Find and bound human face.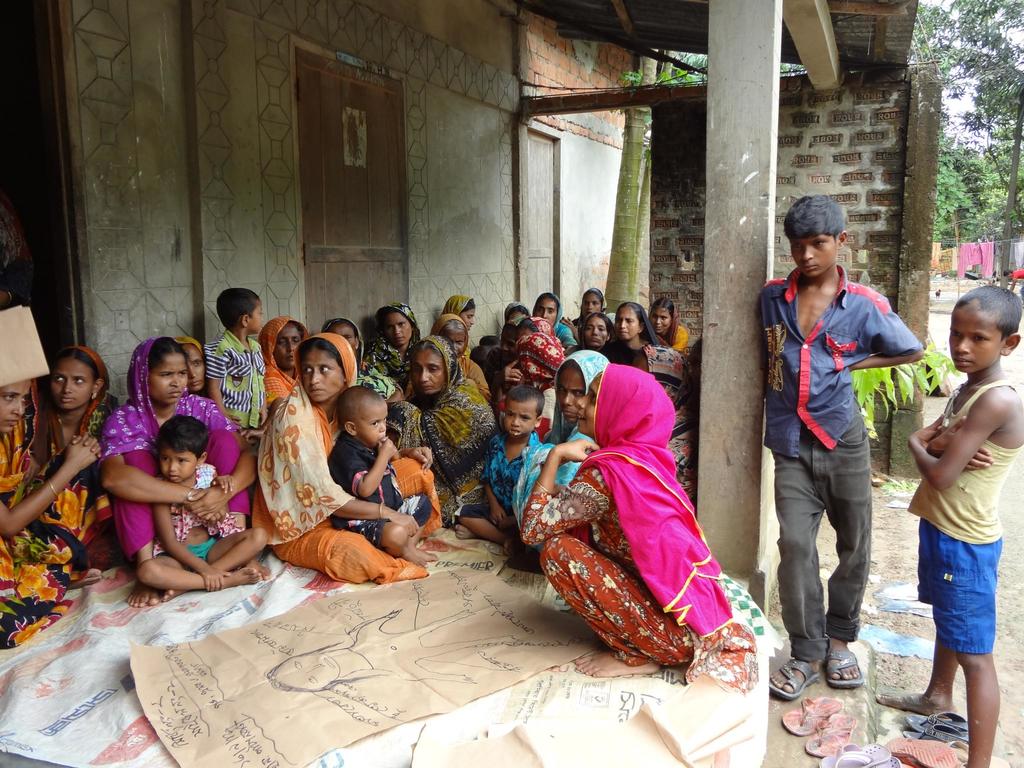
Bound: (303, 349, 345, 402).
